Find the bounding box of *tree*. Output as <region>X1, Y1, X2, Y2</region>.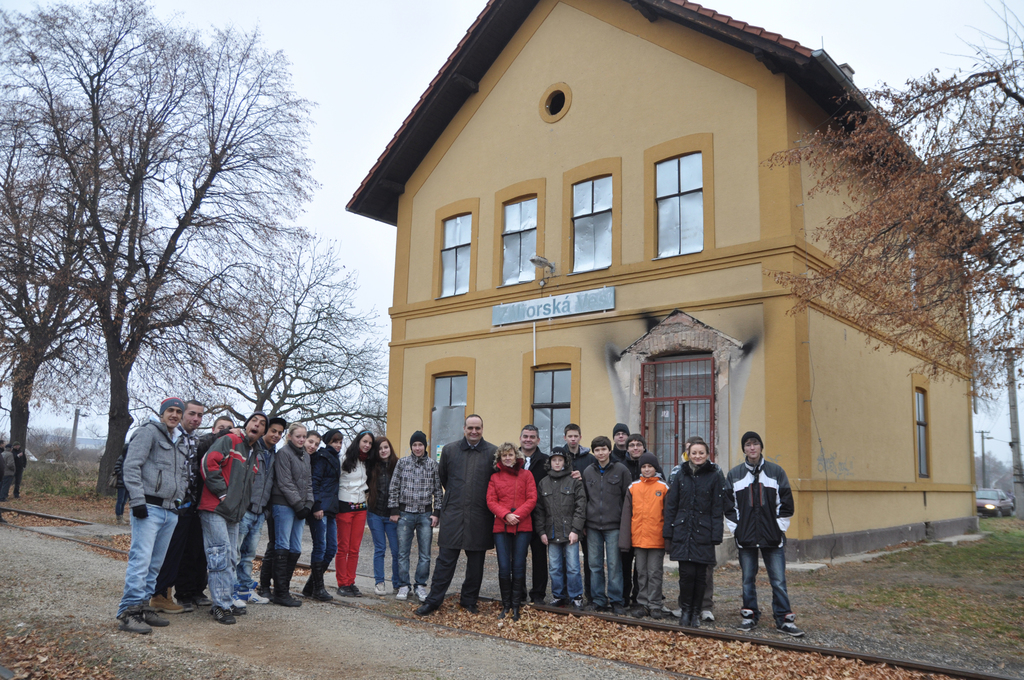
<region>165, 238, 390, 455</region>.
